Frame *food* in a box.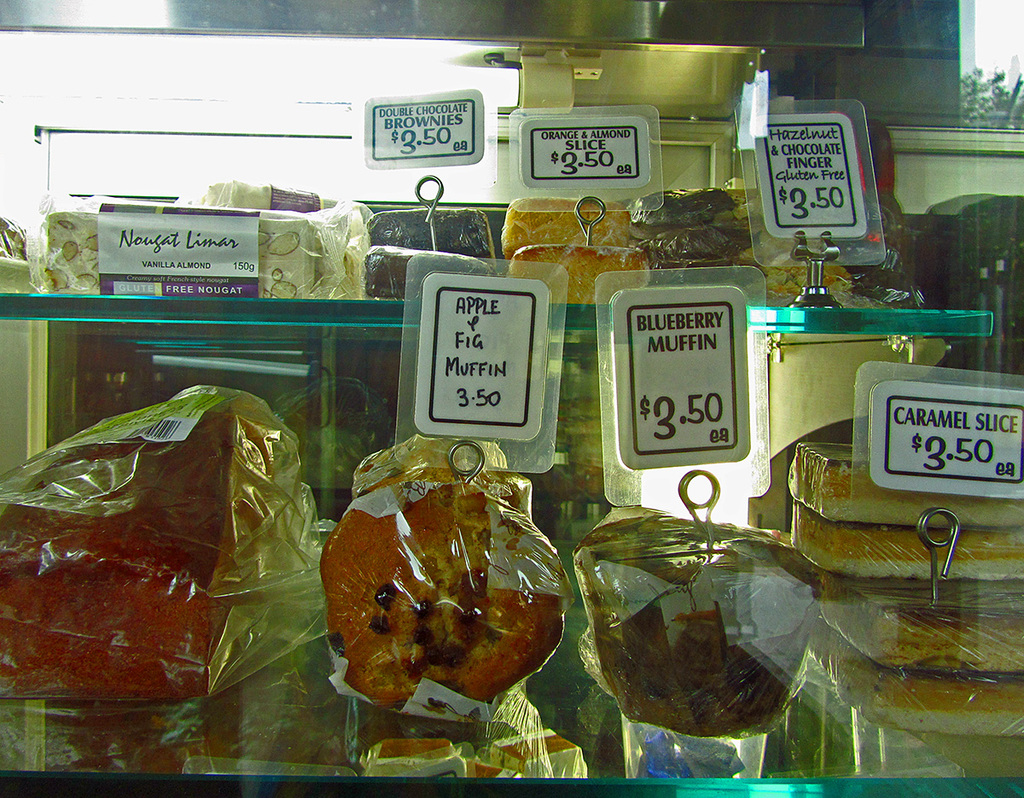
(x1=792, y1=506, x2=1023, y2=573).
